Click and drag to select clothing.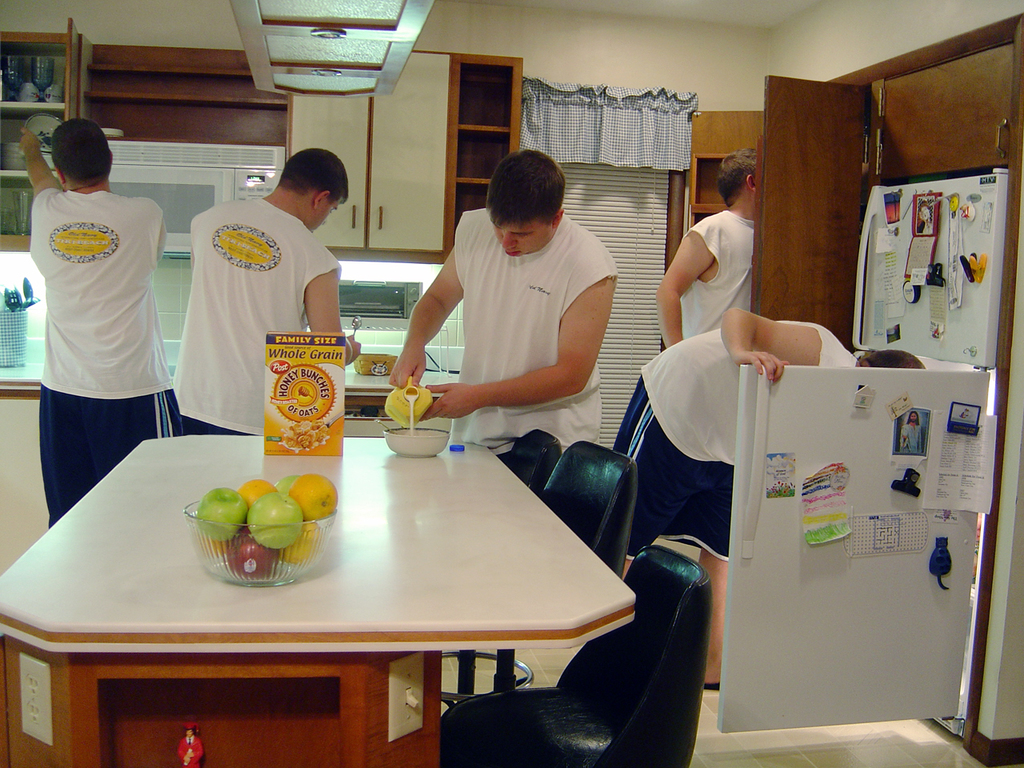
Selection: [899, 425, 923, 454].
